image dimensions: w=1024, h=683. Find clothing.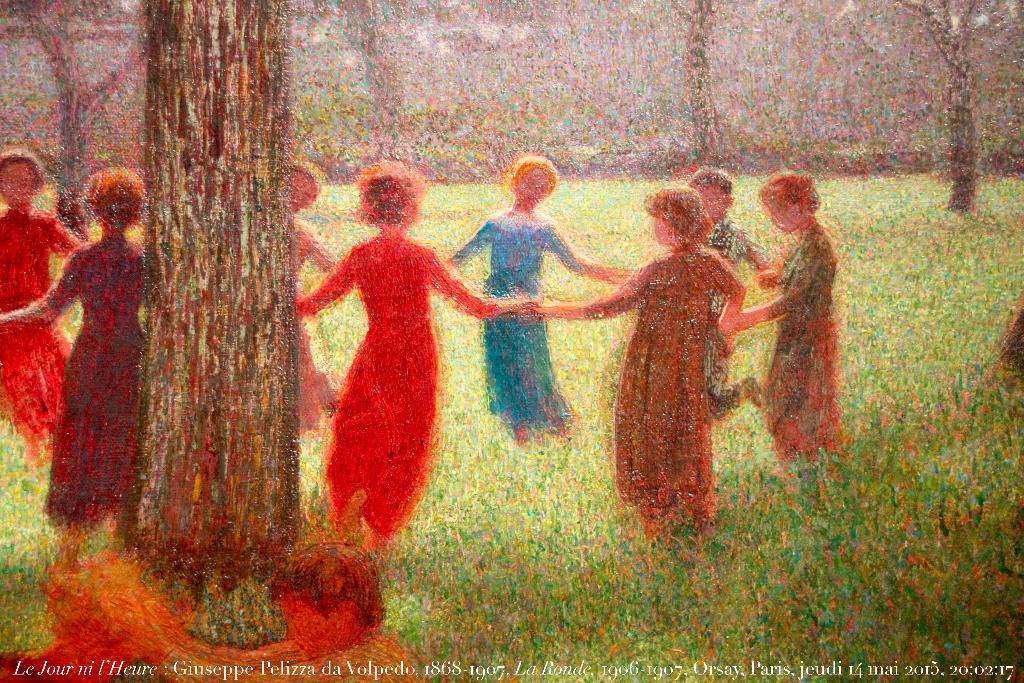
x1=38, y1=233, x2=144, y2=529.
